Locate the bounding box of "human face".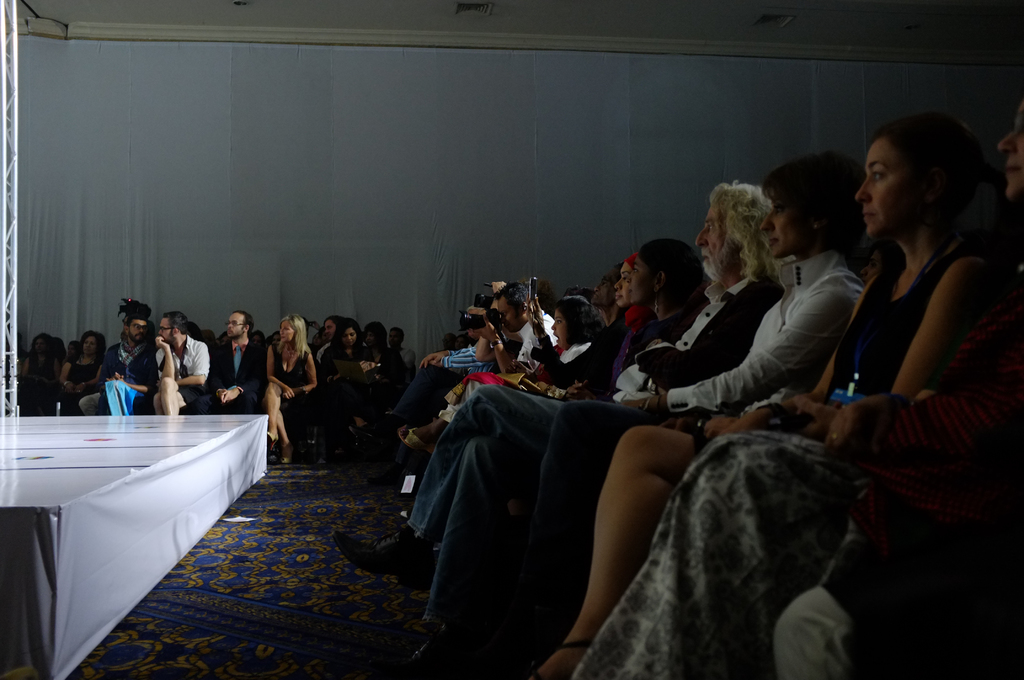
Bounding box: 591/270/618/309.
